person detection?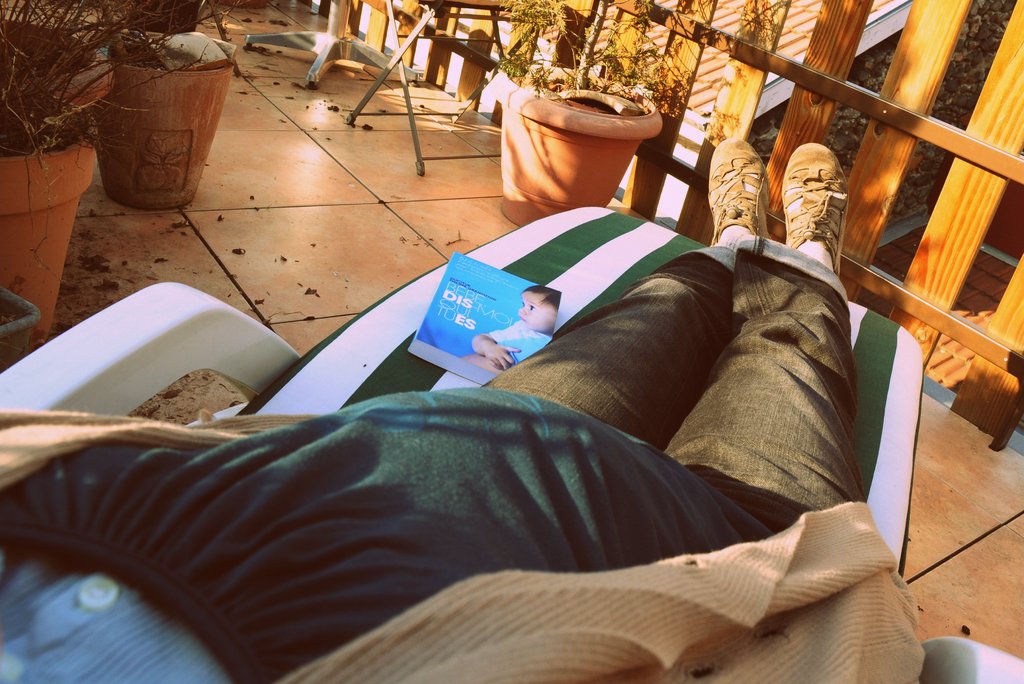
[left=472, top=284, right=561, bottom=371]
